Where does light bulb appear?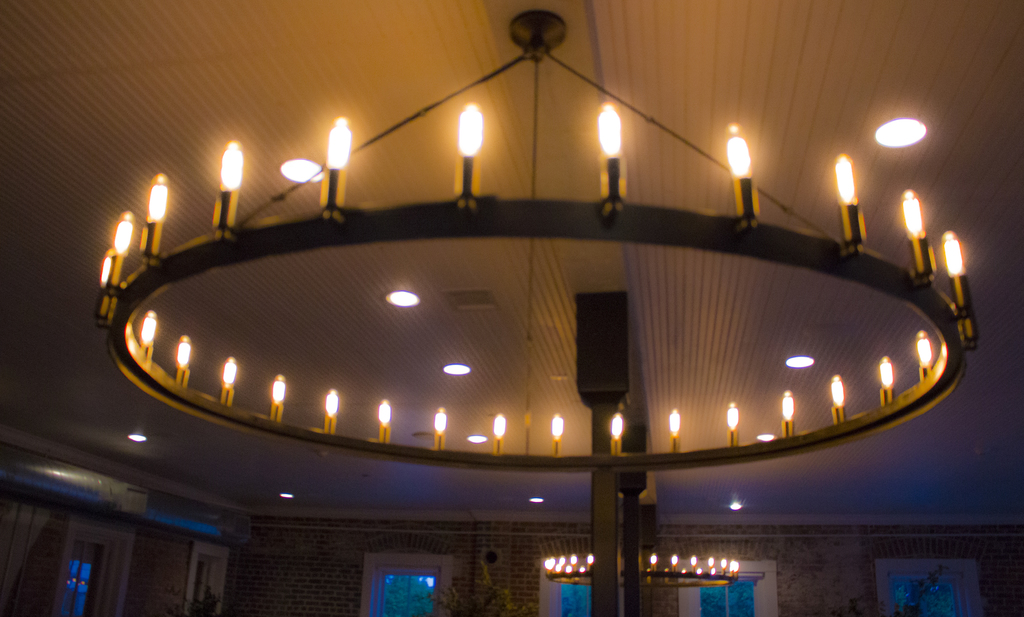
Appears at [727, 122, 751, 179].
